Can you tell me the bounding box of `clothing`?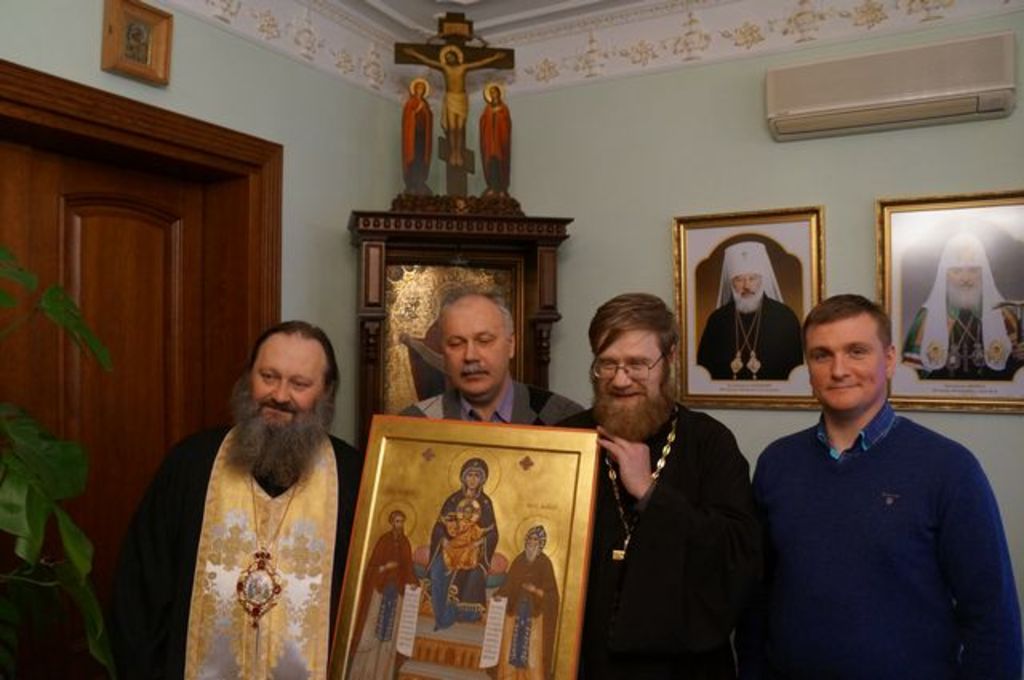
pyautogui.locateOnScreen(552, 414, 739, 678).
